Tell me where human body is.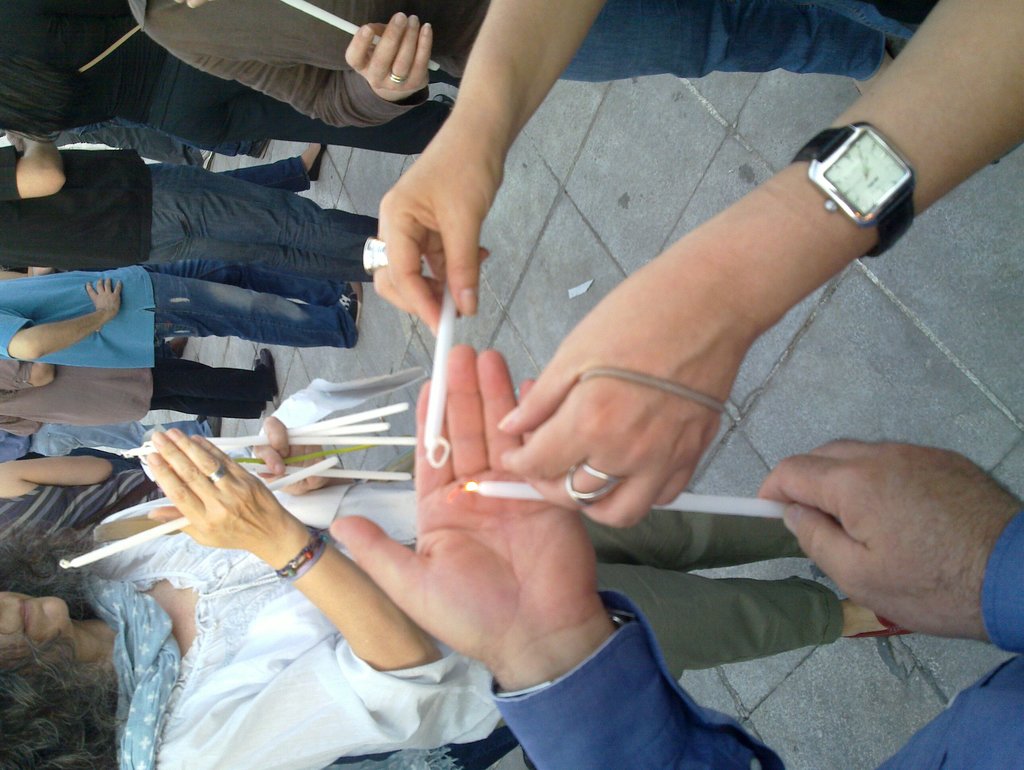
human body is at [371,0,1023,528].
